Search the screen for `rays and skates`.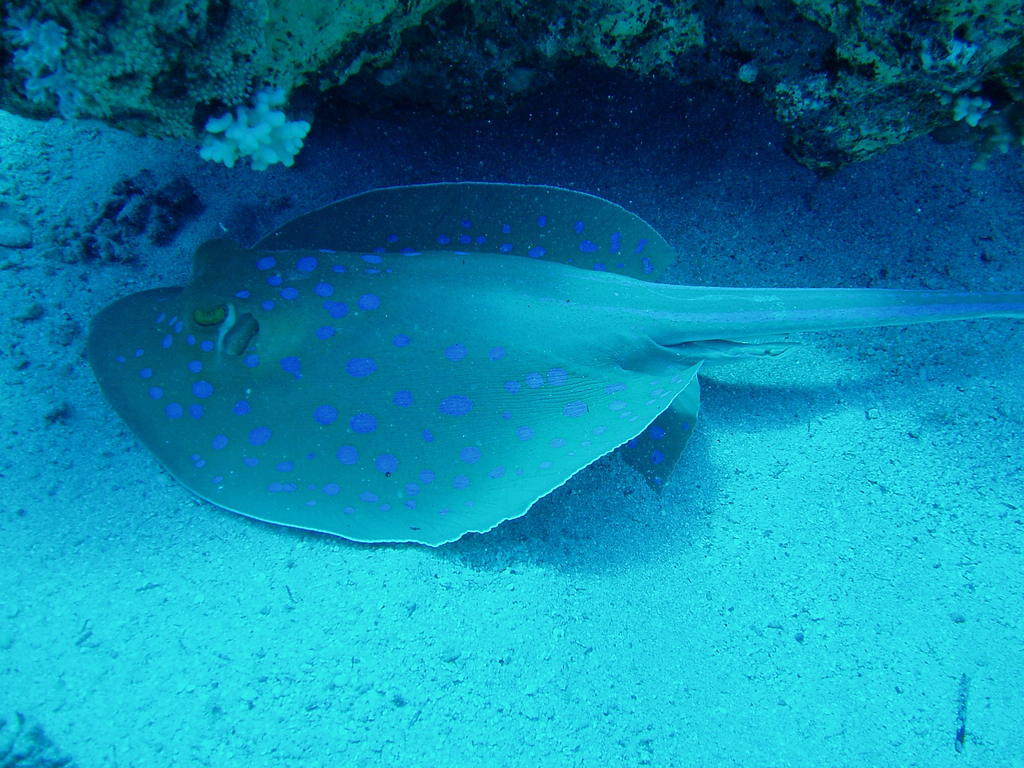
Found at [left=81, top=182, right=1023, bottom=548].
